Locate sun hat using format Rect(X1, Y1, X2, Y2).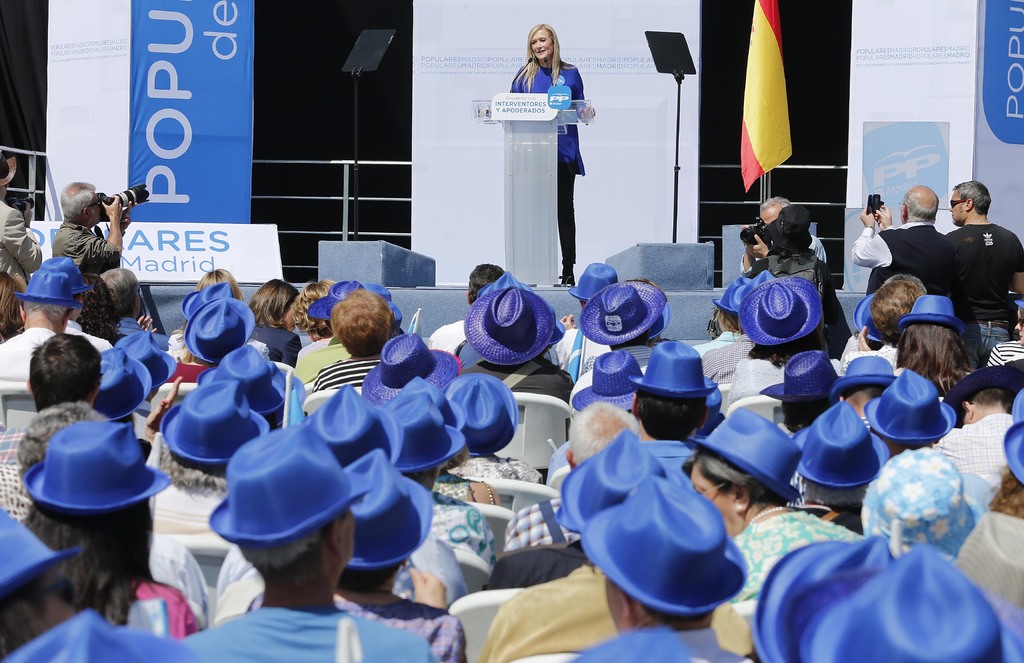
Rect(789, 395, 898, 491).
